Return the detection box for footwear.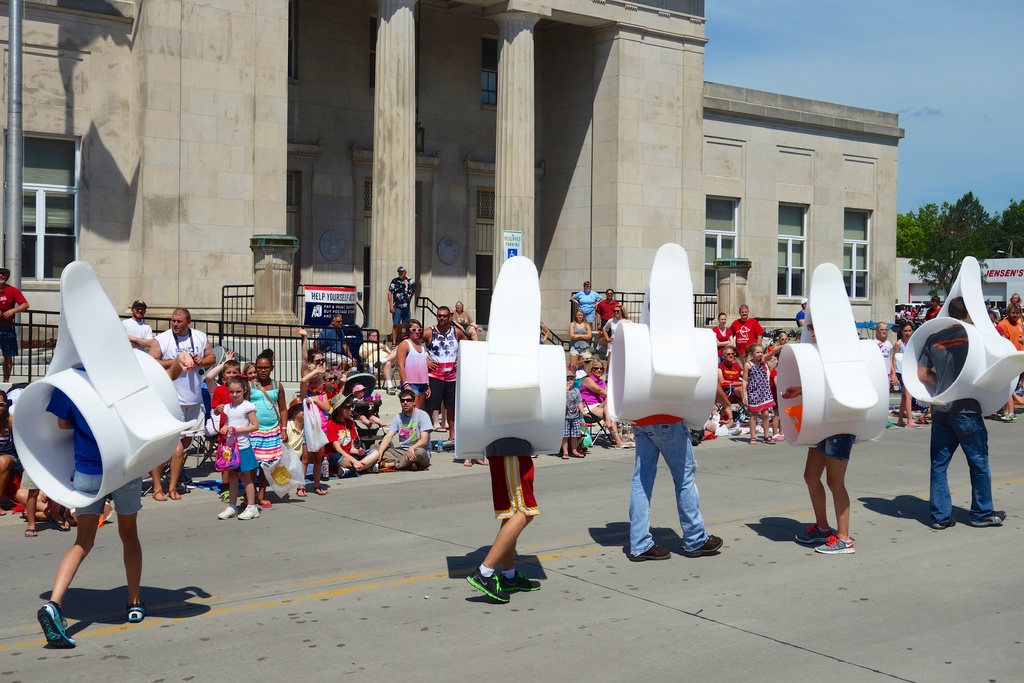
x1=26 y1=529 x2=35 y2=537.
